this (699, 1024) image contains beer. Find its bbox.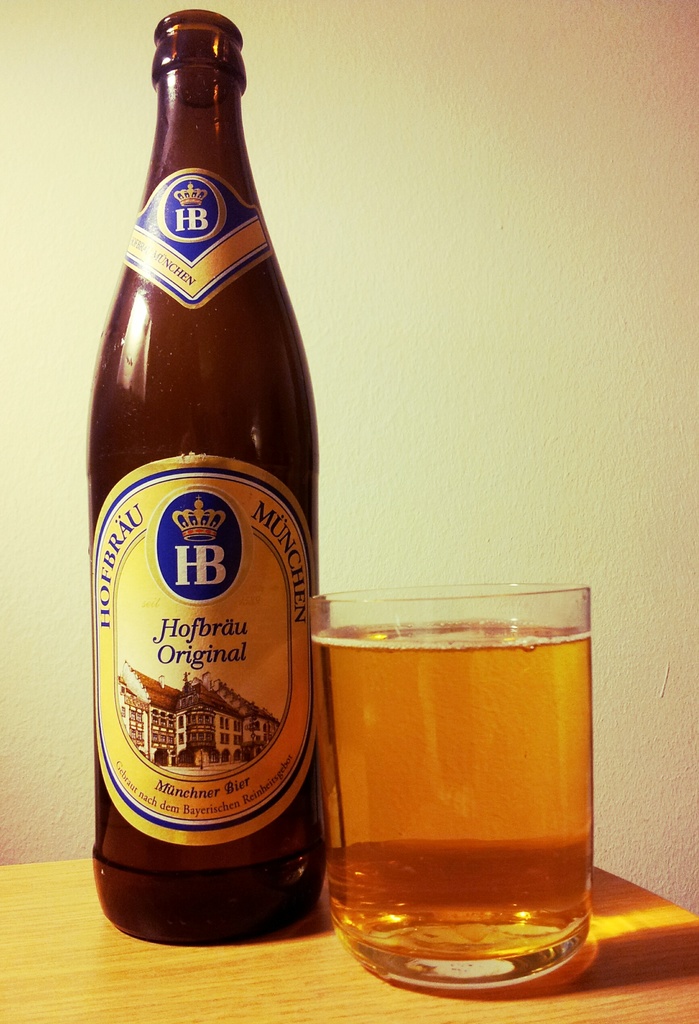
bbox=(287, 554, 645, 1023).
